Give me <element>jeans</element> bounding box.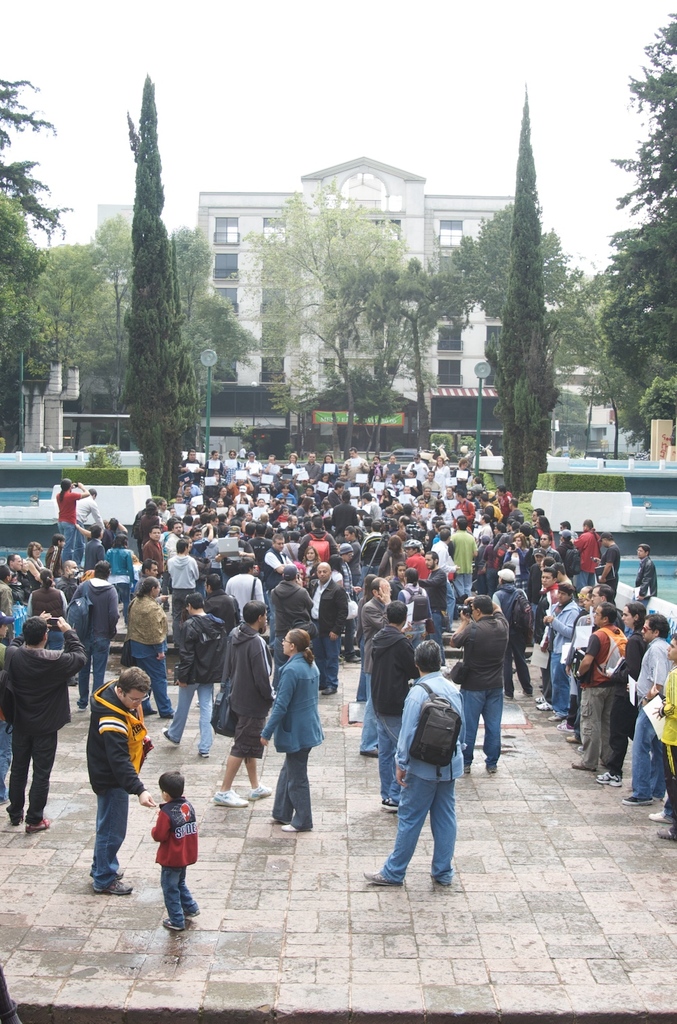
box(530, 603, 535, 626).
